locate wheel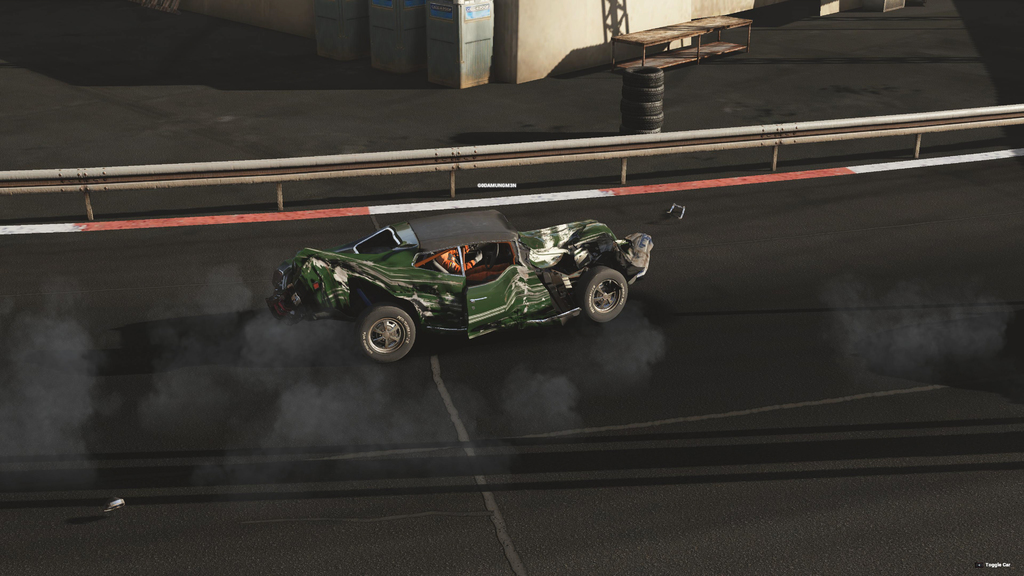
bbox=(344, 297, 417, 360)
